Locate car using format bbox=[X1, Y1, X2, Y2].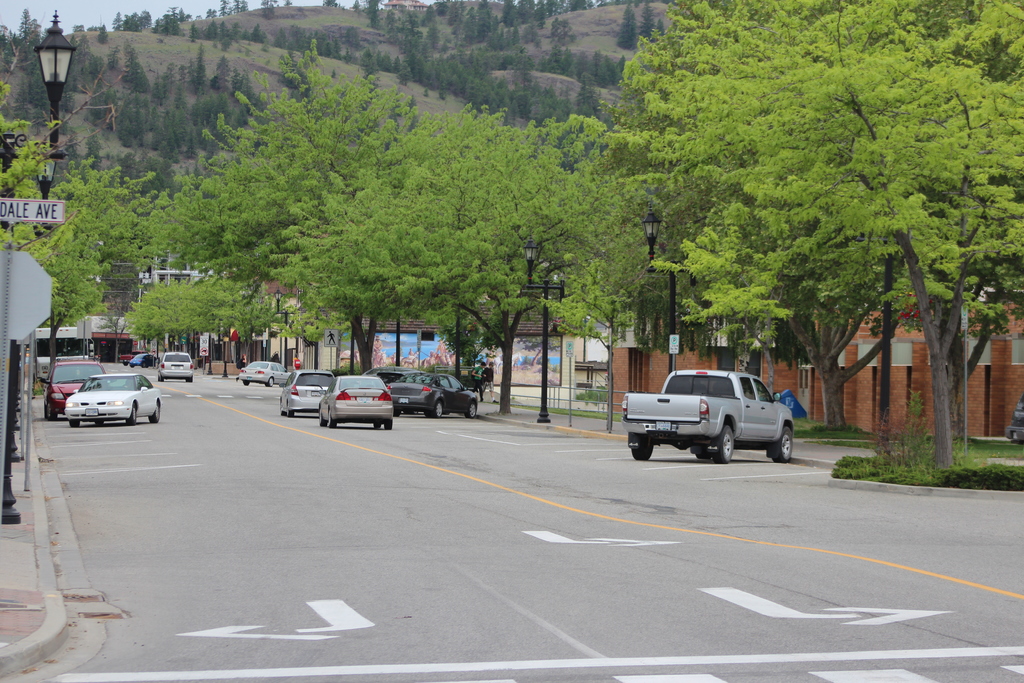
bbox=[239, 355, 291, 389].
